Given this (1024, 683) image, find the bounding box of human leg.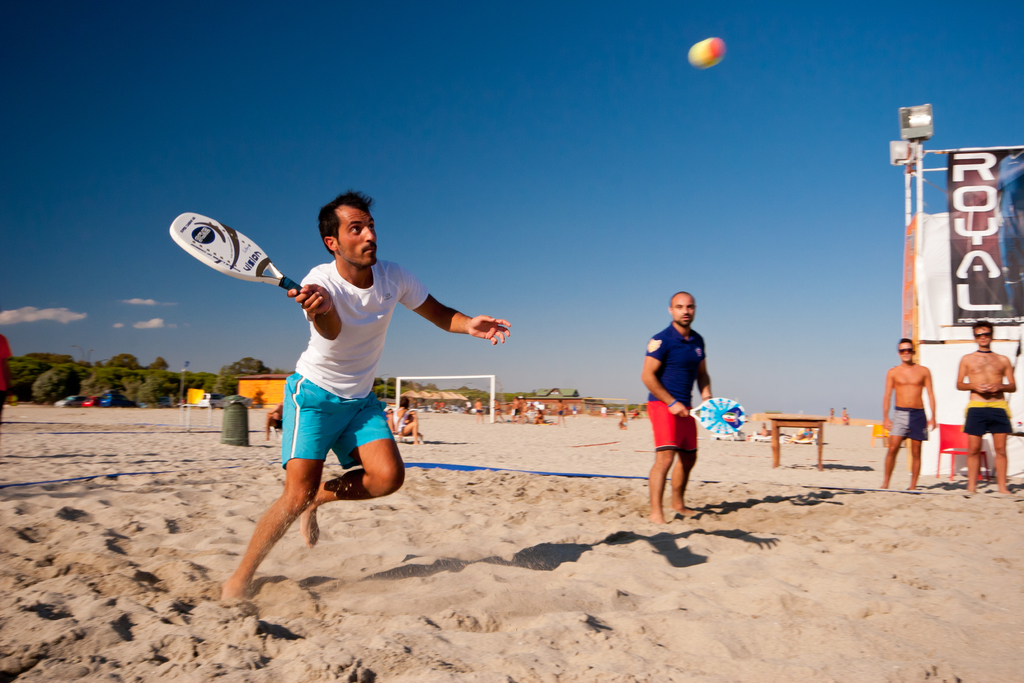
box(989, 404, 1010, 491).
